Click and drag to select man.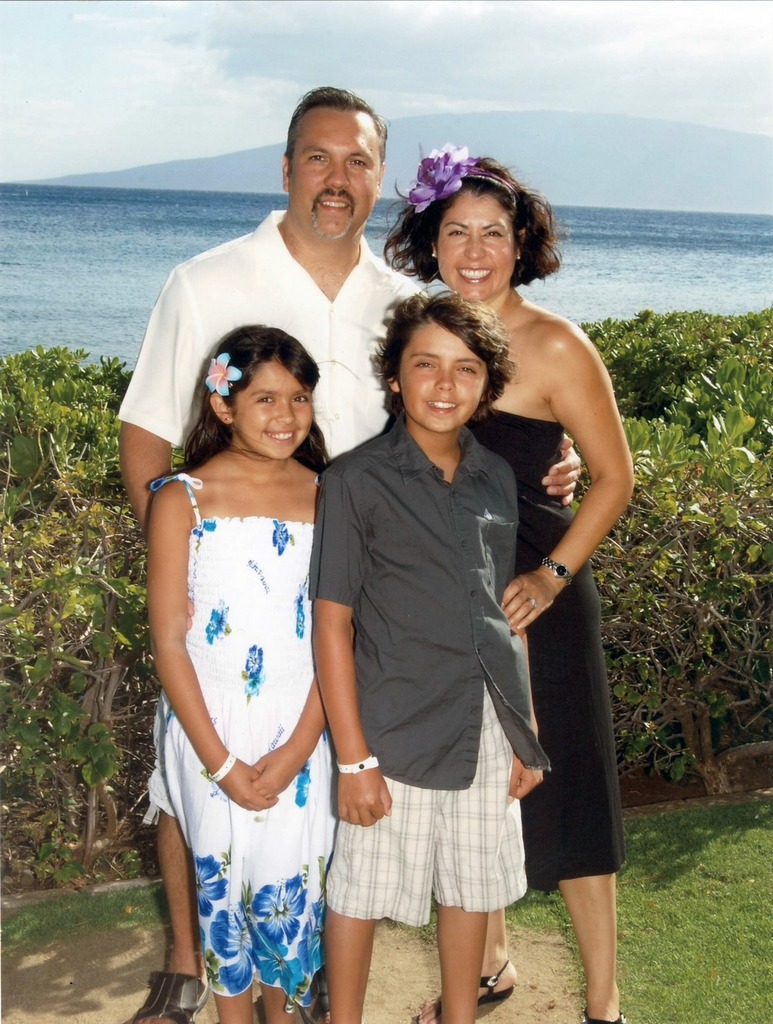
Selection: box=[115, 82, 580, 1022].
